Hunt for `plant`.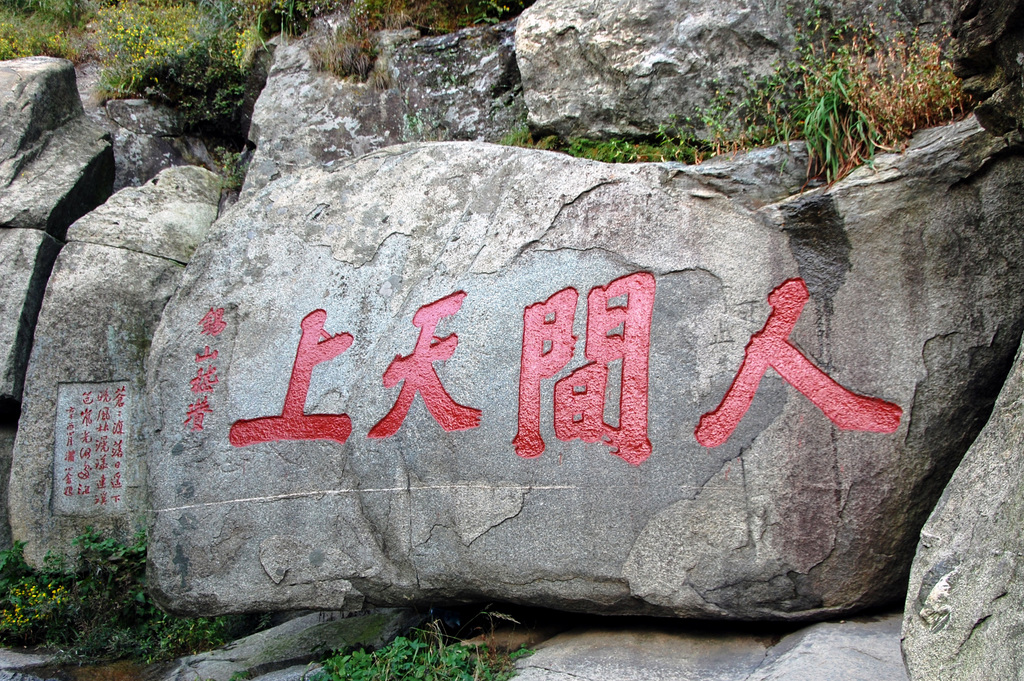
Hunted down at <bbox>230, 664, 250, 680</bbox>.
